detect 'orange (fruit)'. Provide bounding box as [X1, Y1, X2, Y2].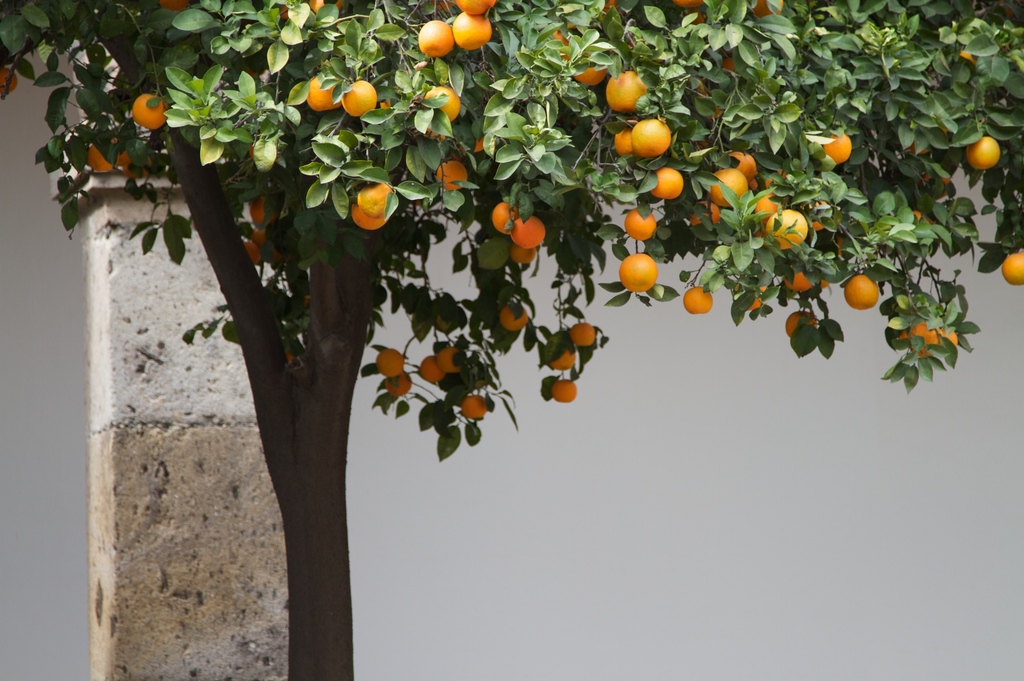
[422, 85, 466, 123].
